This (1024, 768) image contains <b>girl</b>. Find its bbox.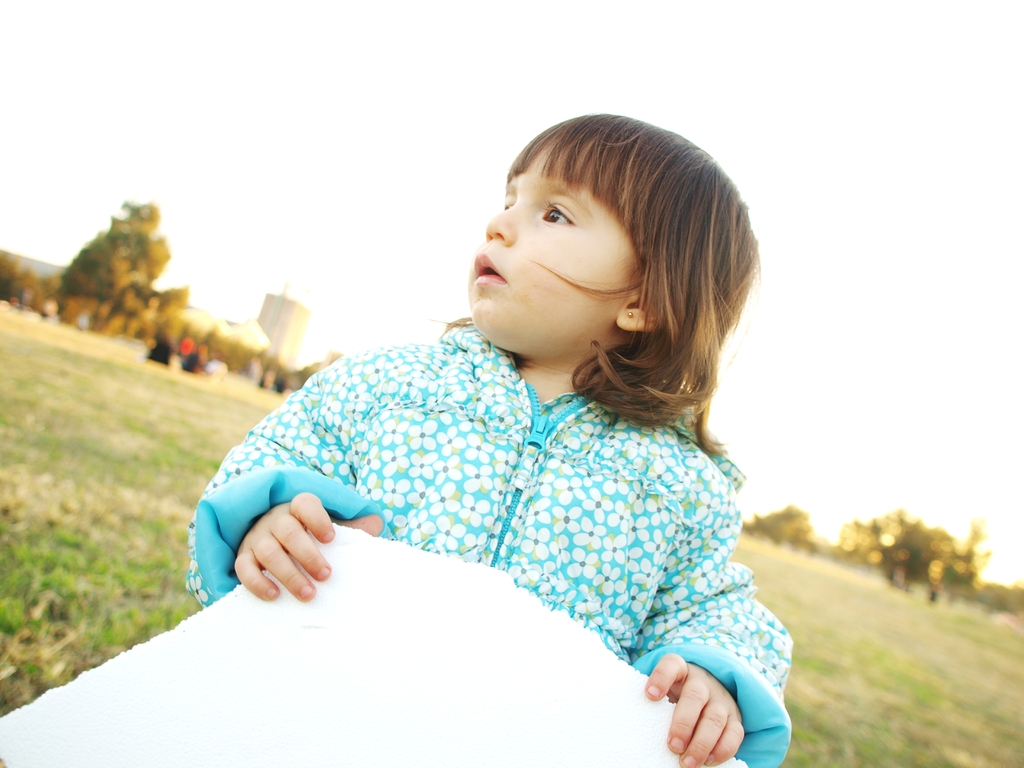
184 121 794 767.
